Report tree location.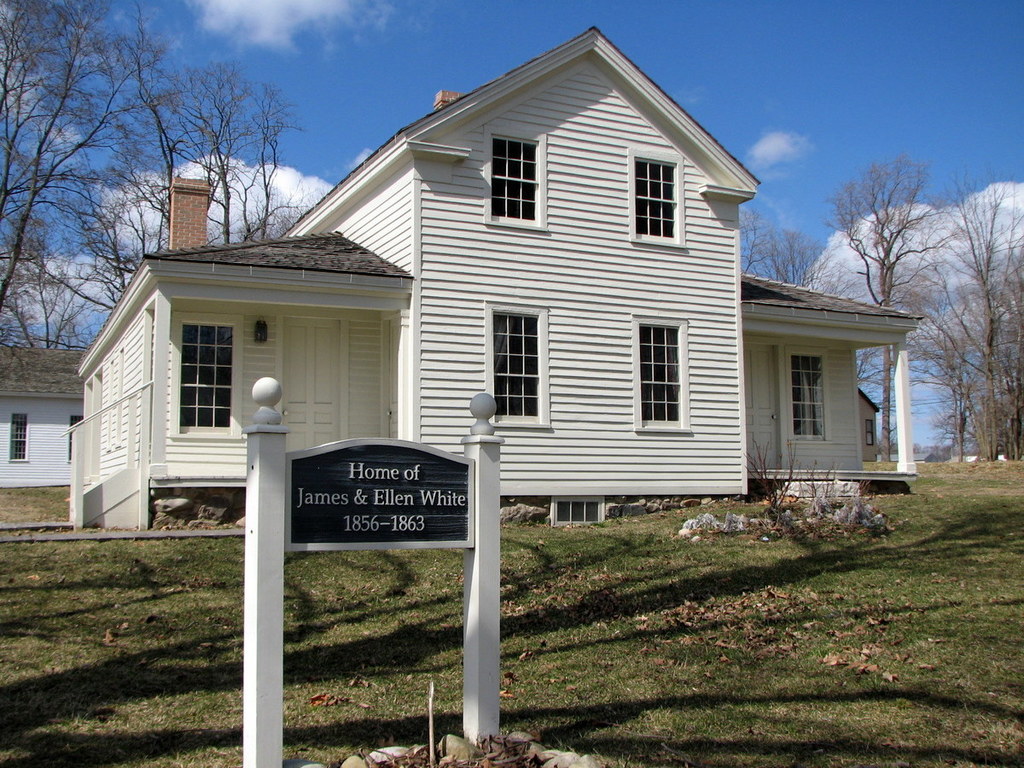
Report: crop(853, 336, 891, 469).
